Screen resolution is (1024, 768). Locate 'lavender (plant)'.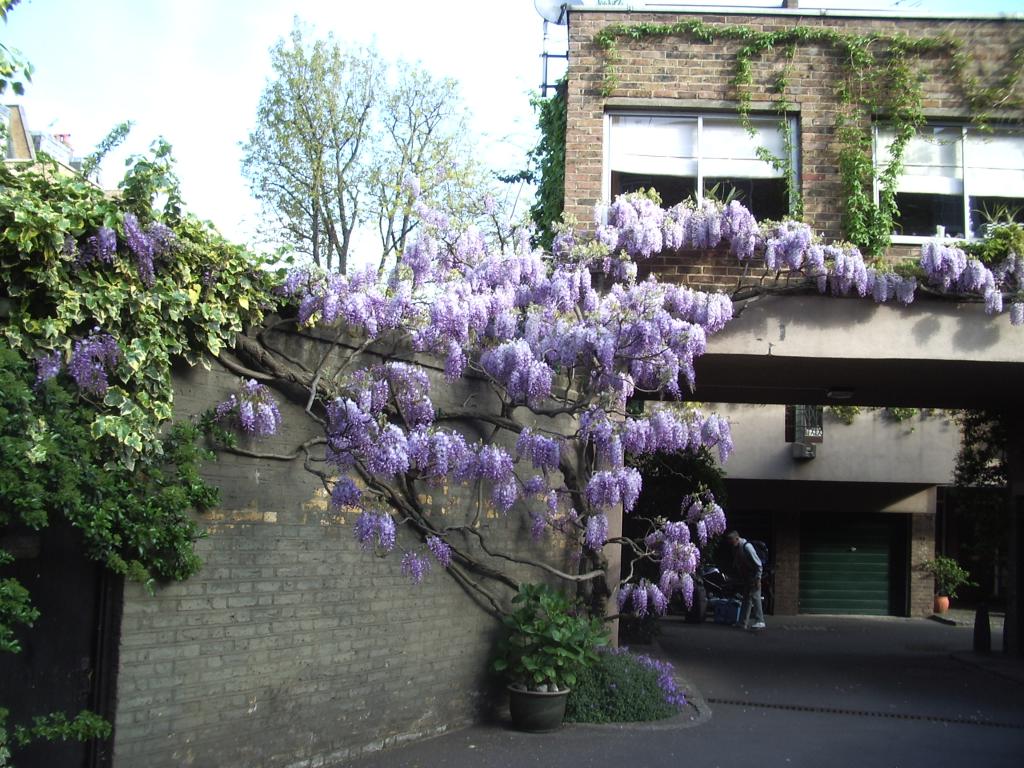
93 328 124 372.
